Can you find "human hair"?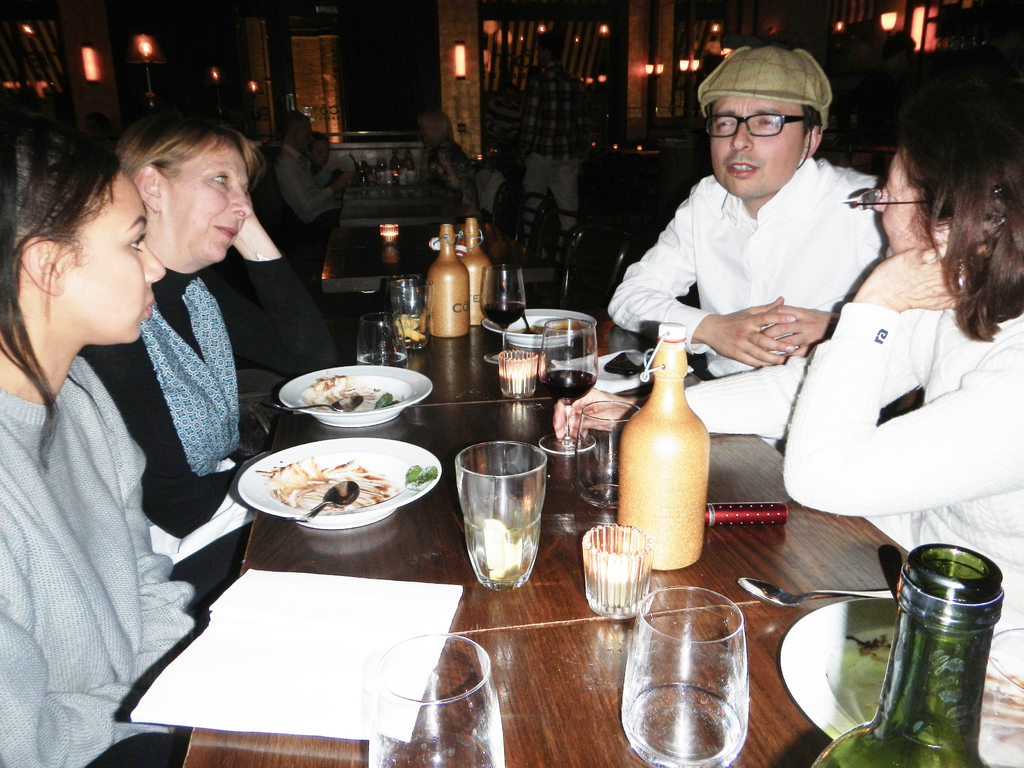
Yes, bounding box: detection(895, 78, 1023, 342).
